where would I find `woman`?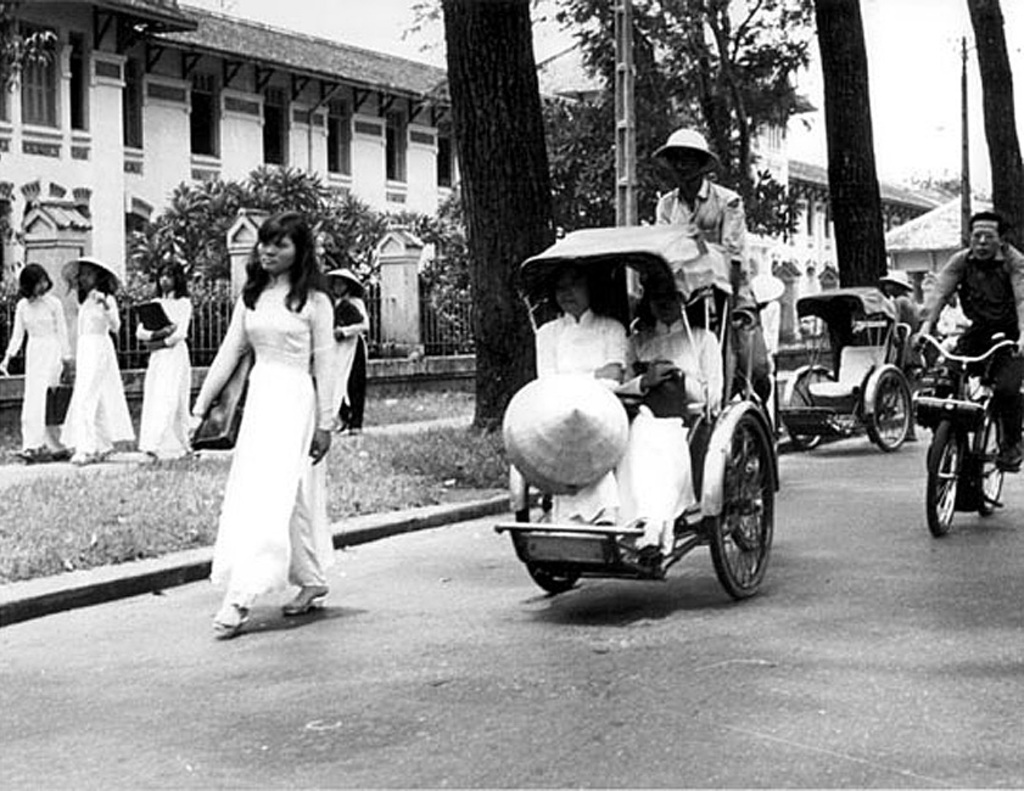
At BBox(195, 197, 354, 629).
